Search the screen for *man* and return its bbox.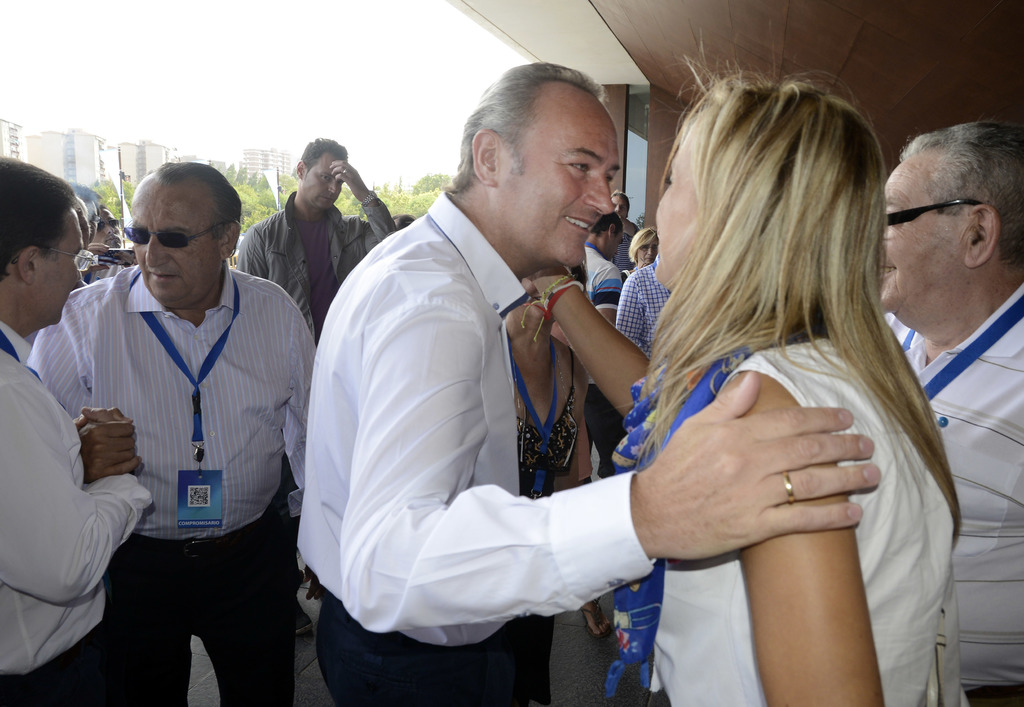
Found: box(609, 184, 635, 272).
